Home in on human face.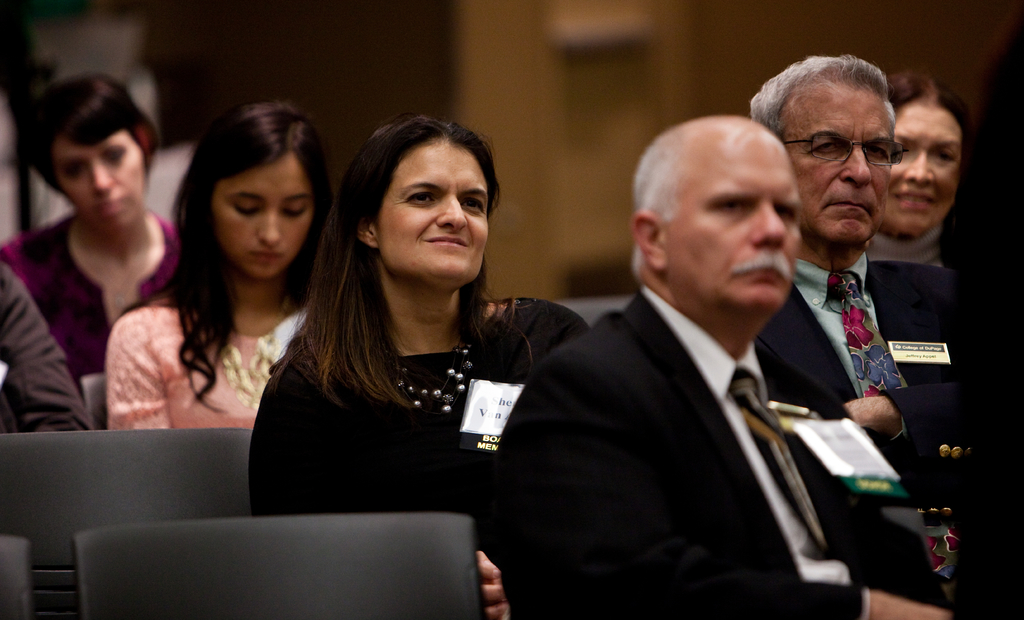
Homed in at box(215, 161, 316, 278).
